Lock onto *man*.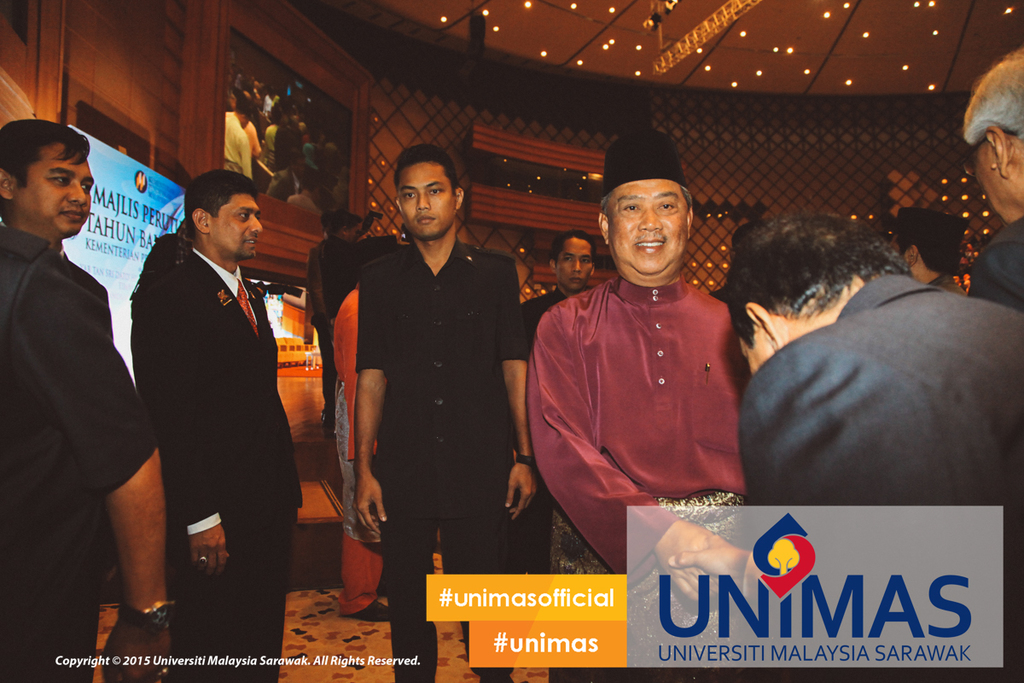
Locked: locate(960, 50, 1023, 309).
